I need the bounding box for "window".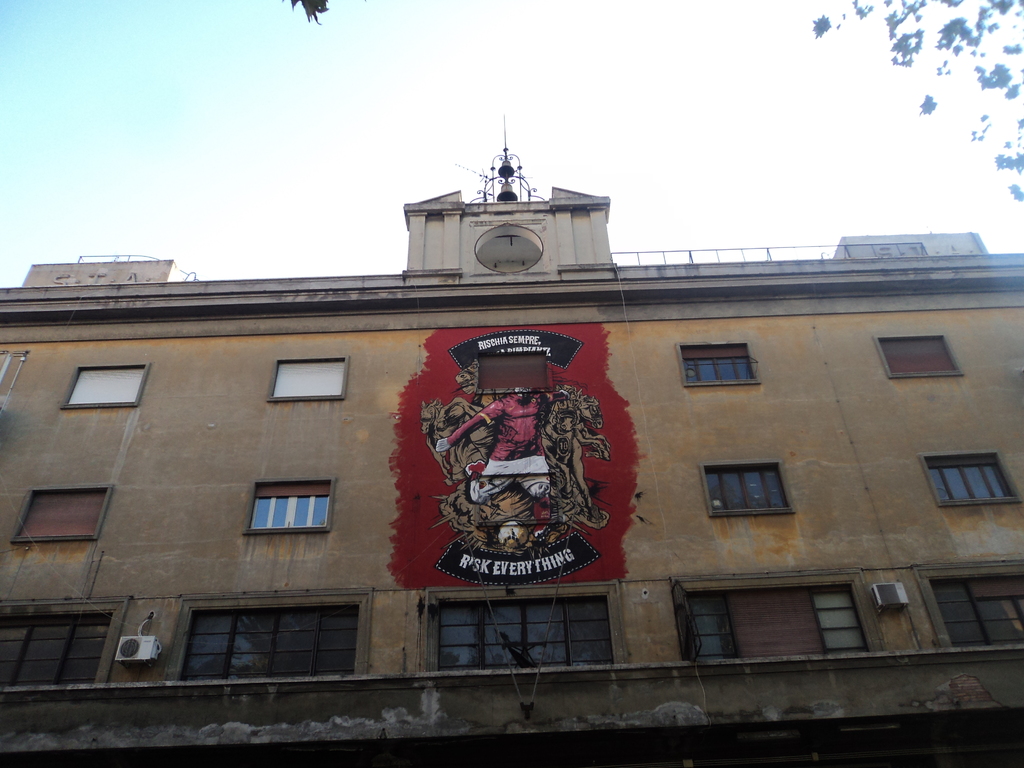
Here it is: (710, 458, 799, 534).
